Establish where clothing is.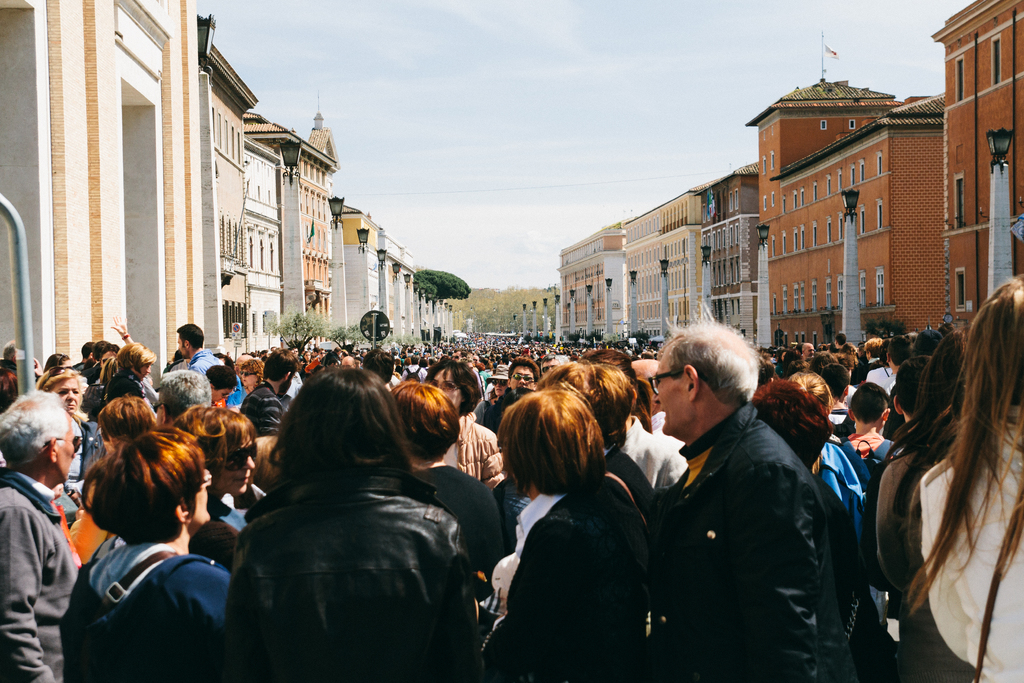
Established at (227, 378, 244, 413).
